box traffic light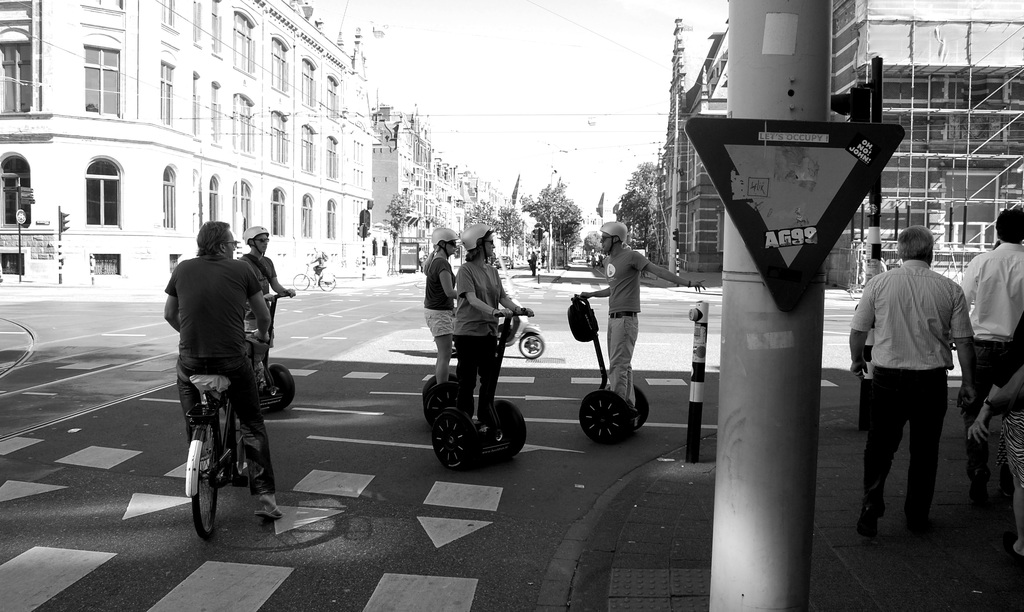
(61, 211, 69, 234)
